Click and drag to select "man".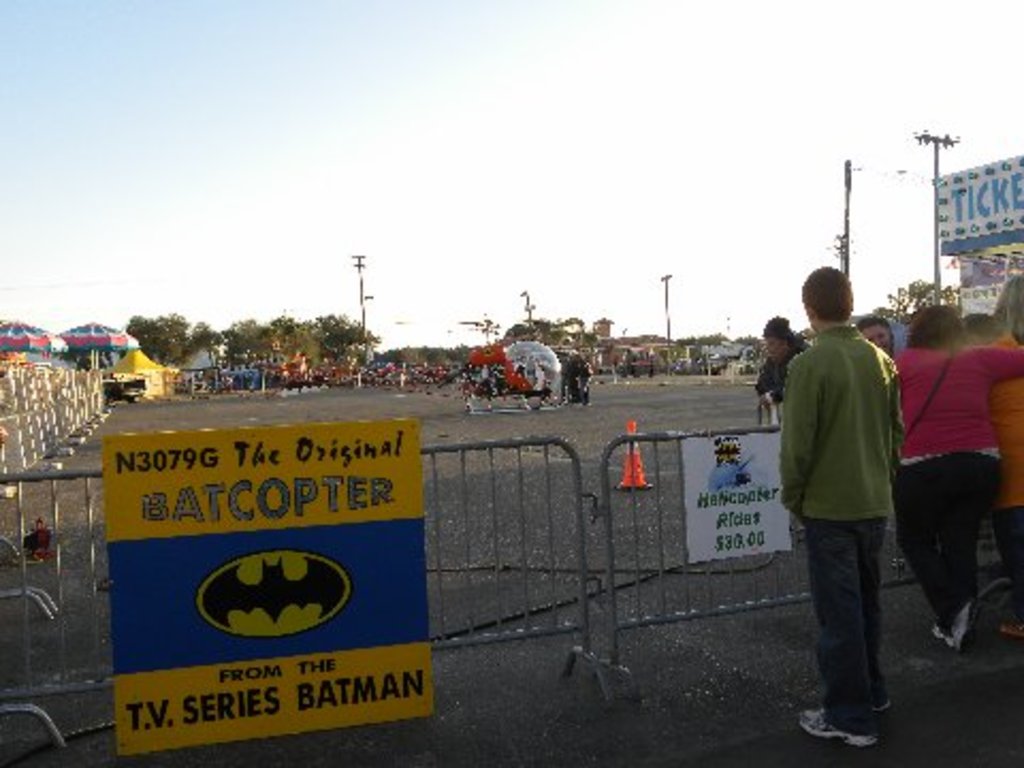
Selection: x1=781, y1=290, x2=928, y2=736.
